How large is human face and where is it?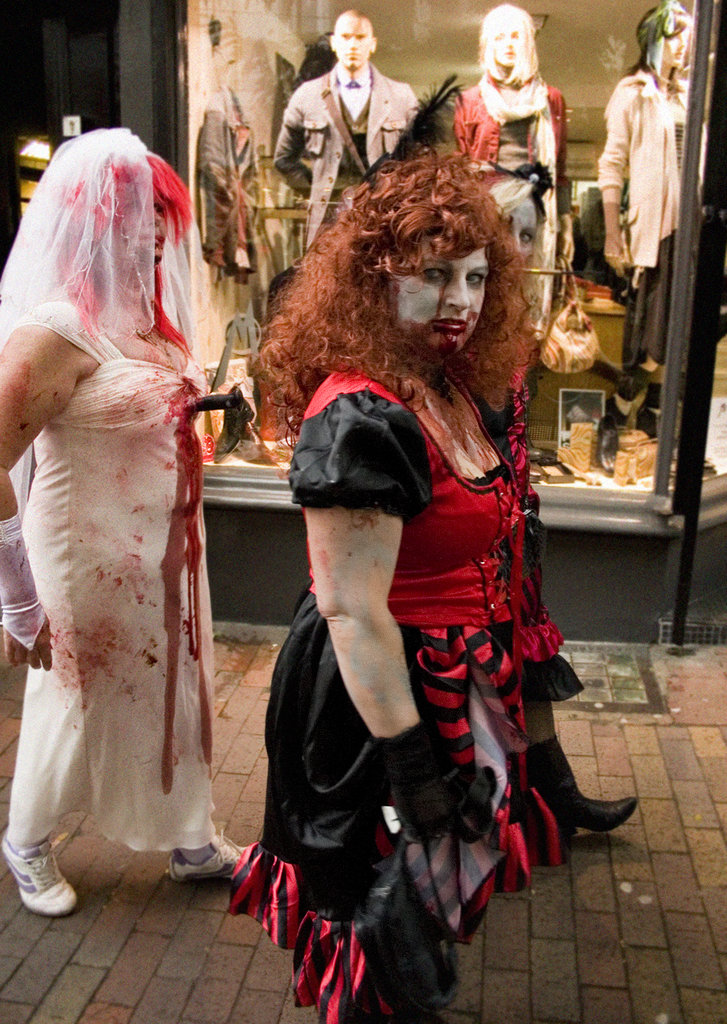
Bounding box: {"left": 493, "top": 19, "right": 519, "bottom": 64}.
